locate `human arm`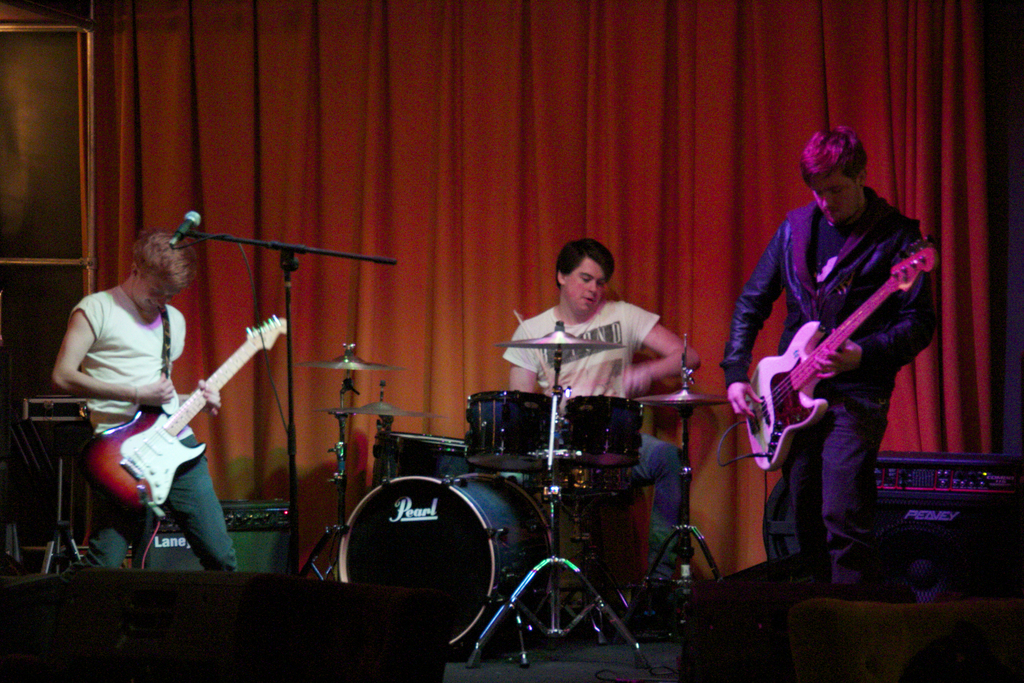
600/334/707/400
